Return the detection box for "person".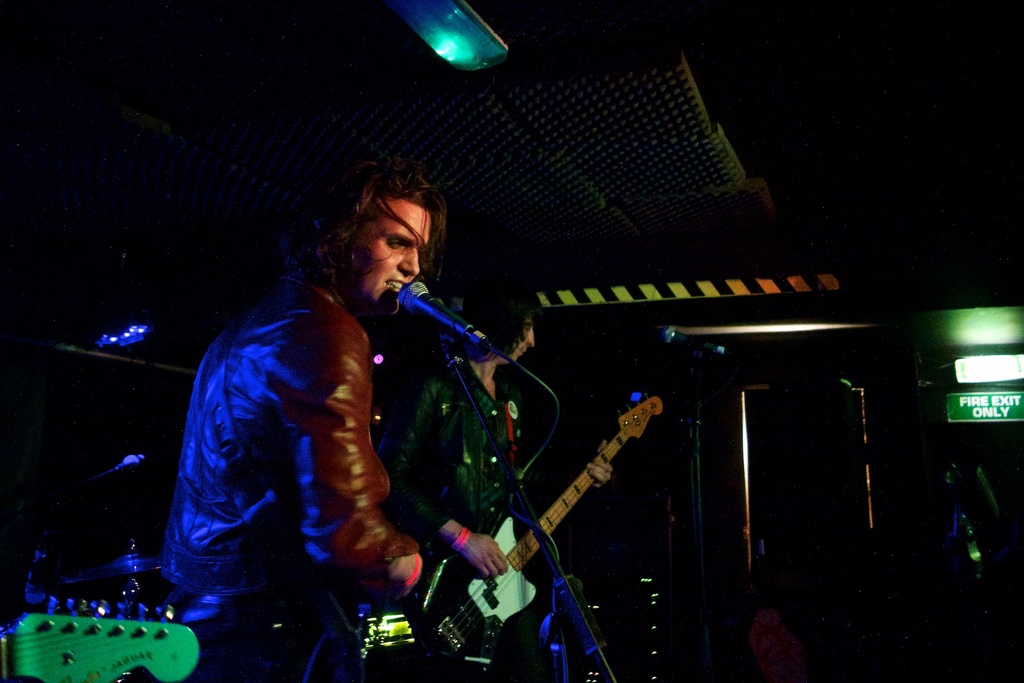
bbox(379, 192, 650, 682).
